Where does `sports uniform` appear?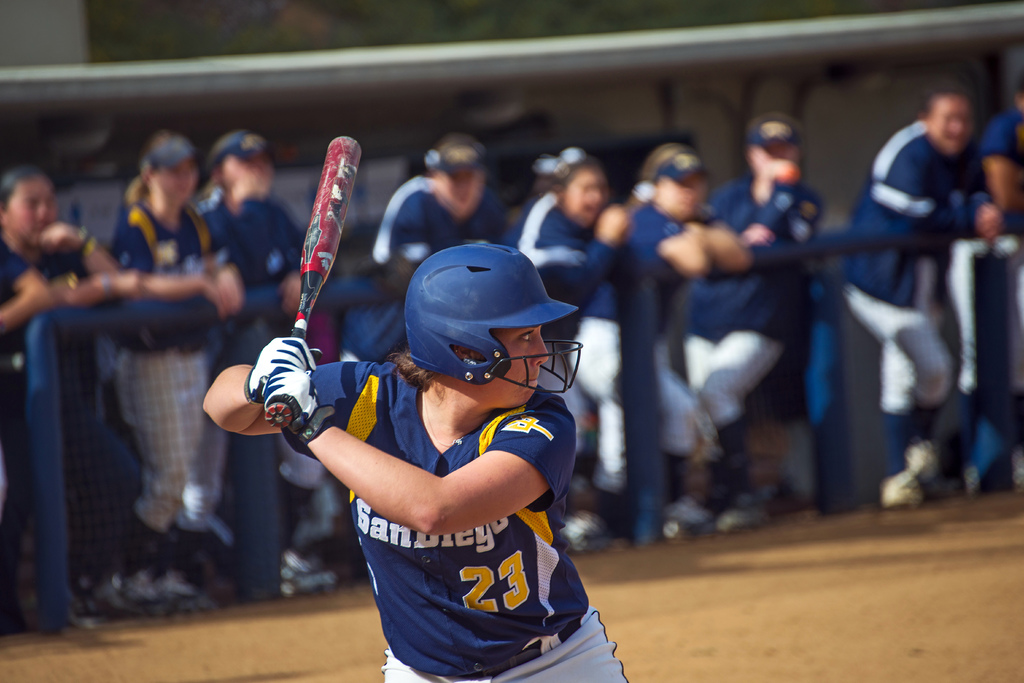
Appears at (left=111, top=204, right=227, bottom=533).
